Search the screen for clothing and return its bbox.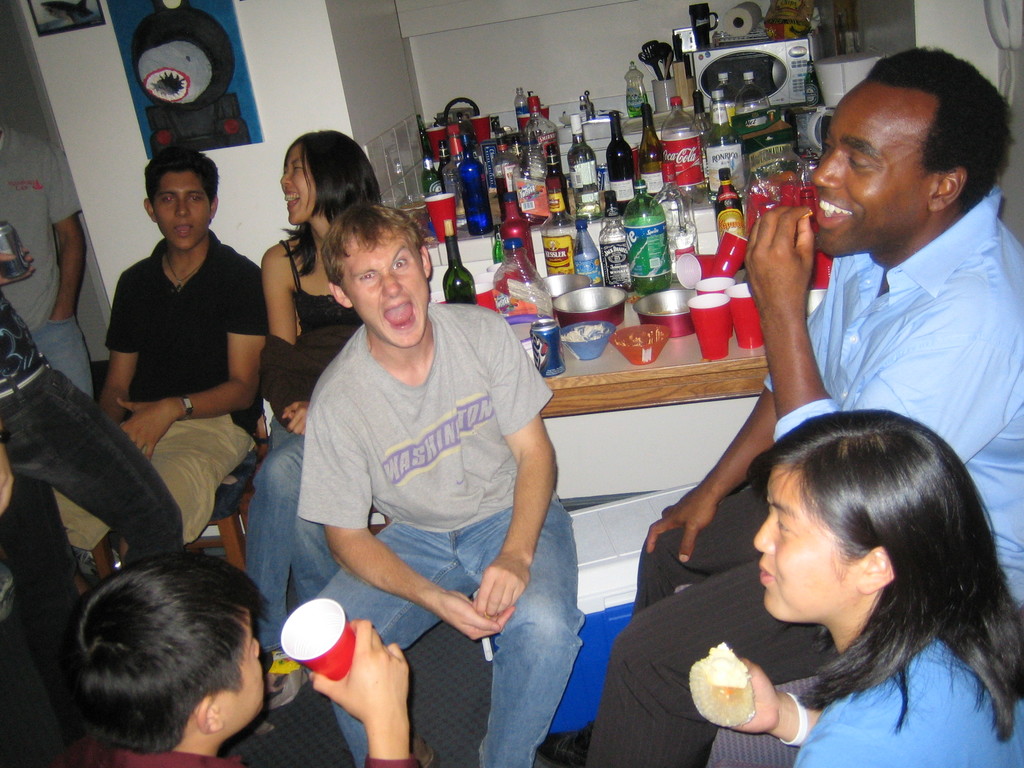
Found: {"left": 584, "top": 182, "right": 1023, "bottom": 767}.
